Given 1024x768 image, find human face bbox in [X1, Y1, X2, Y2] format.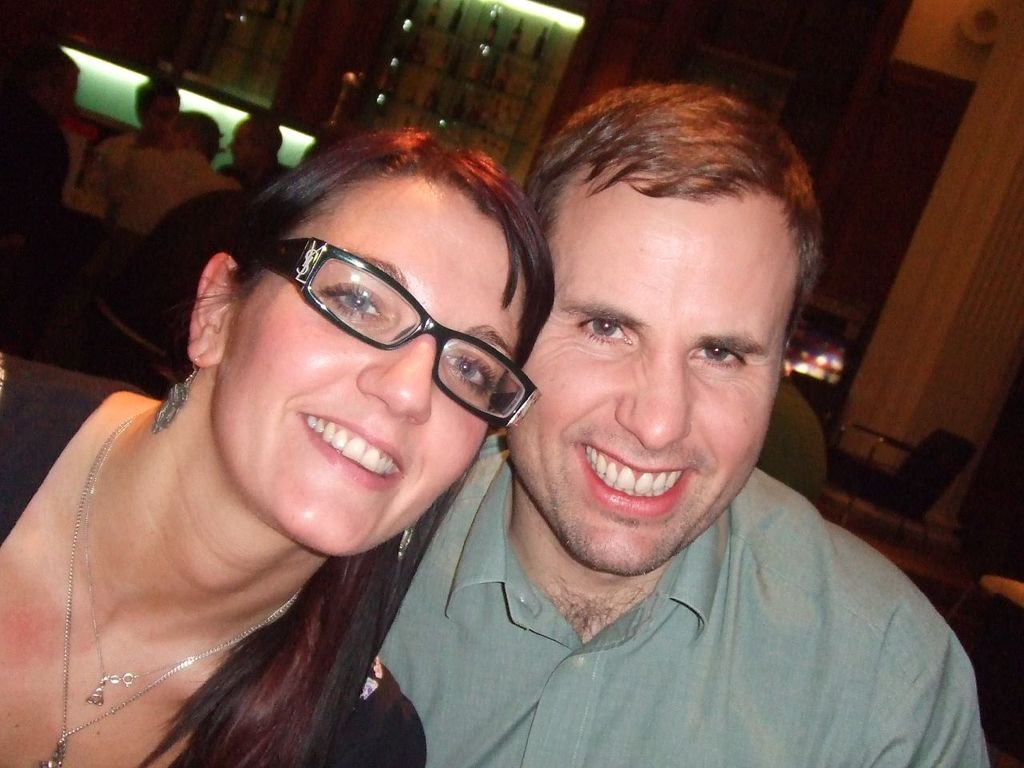
[496, 154, 808, 584].
